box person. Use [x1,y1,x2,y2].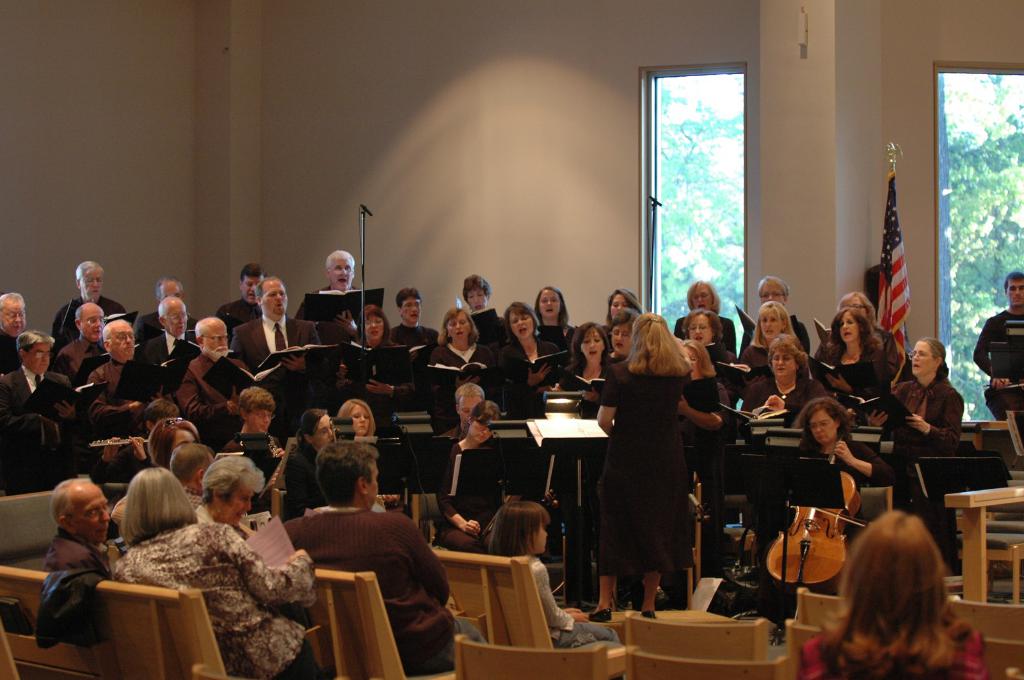
[42,482,118,581].
